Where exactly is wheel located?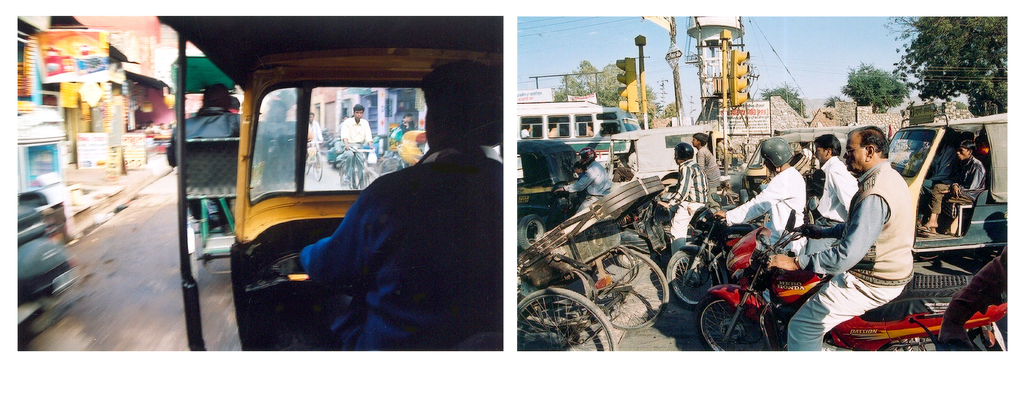
Its bounding box is crop(616, 247, 651, 269).
